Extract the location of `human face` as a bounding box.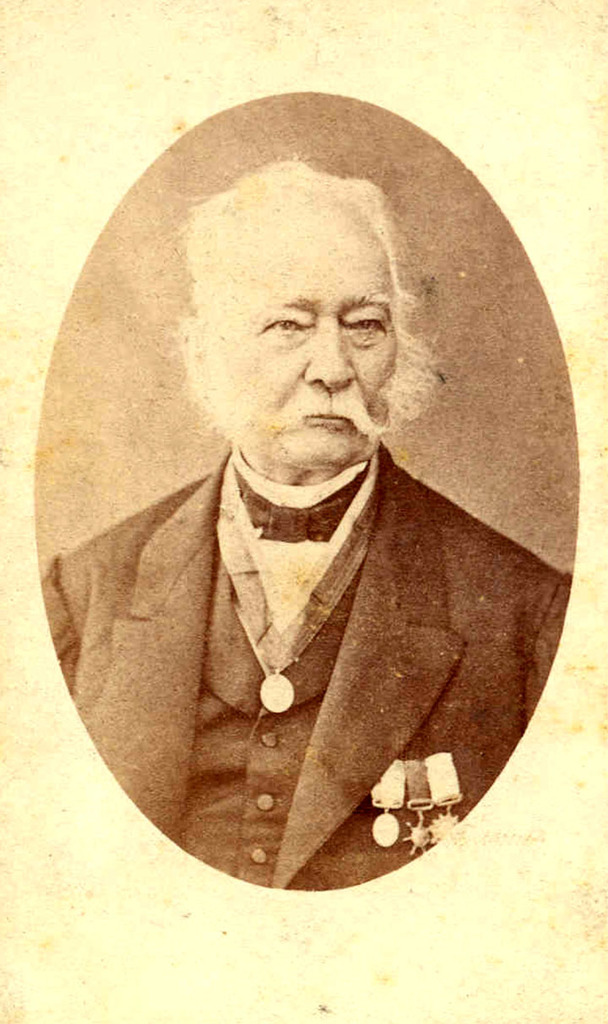
locate(214, 225, 408, 463).
